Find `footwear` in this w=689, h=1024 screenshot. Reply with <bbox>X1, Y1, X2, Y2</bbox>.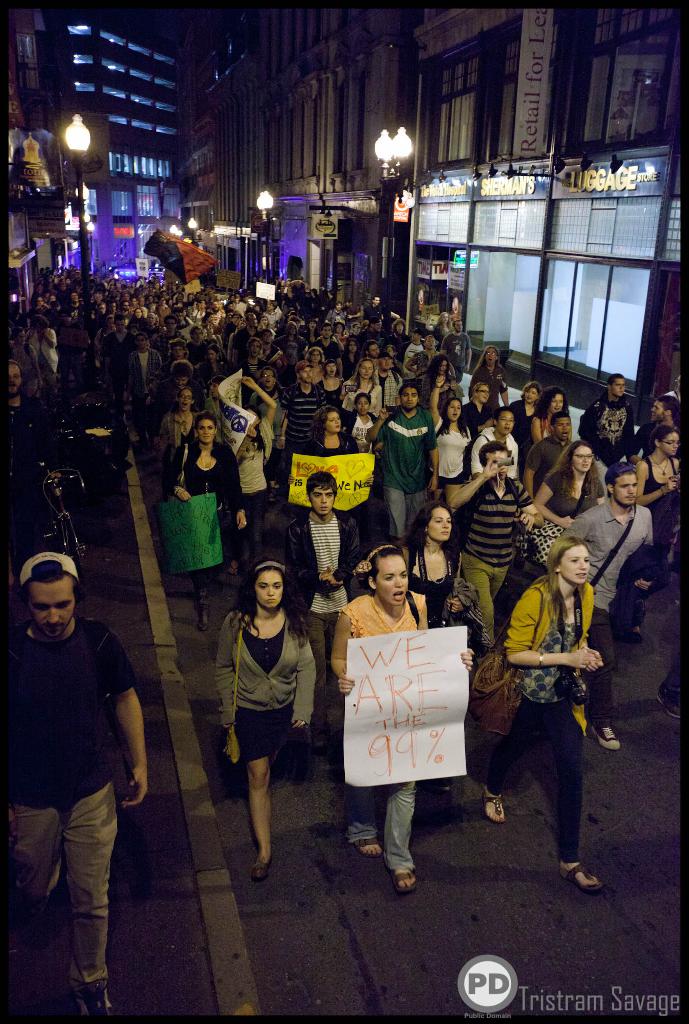
<bbox>195, 603, 209, 634</bbox>.
